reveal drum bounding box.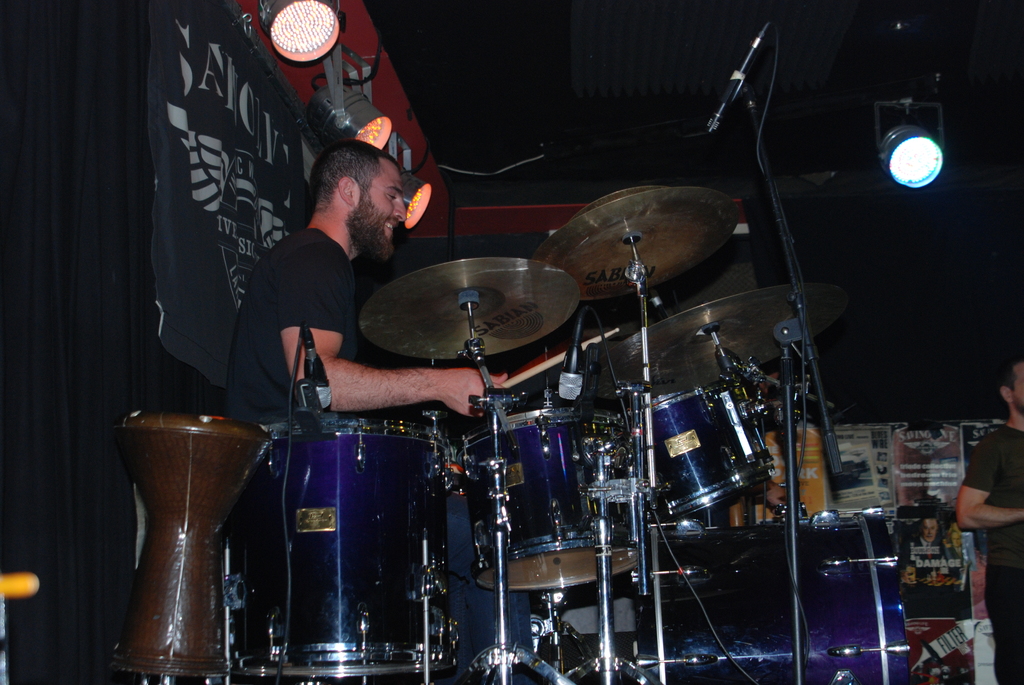
Revealed: bbox=(646, 509, 915, 684).
